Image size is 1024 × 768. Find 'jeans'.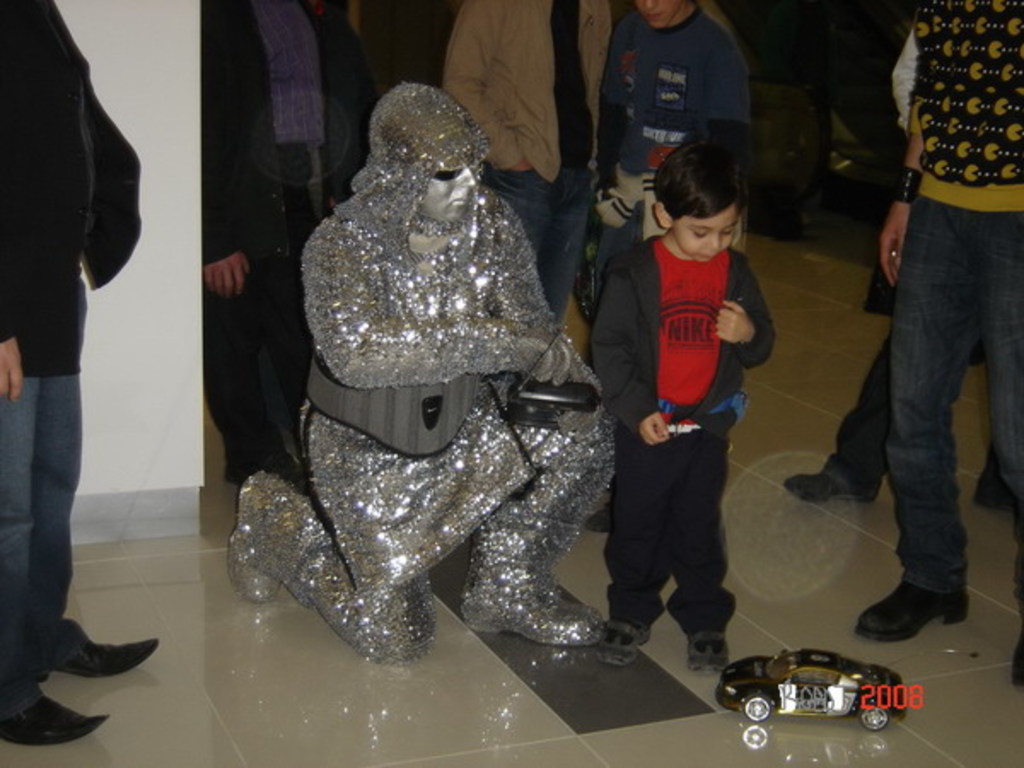
rect(0, 326, 97, 689).
